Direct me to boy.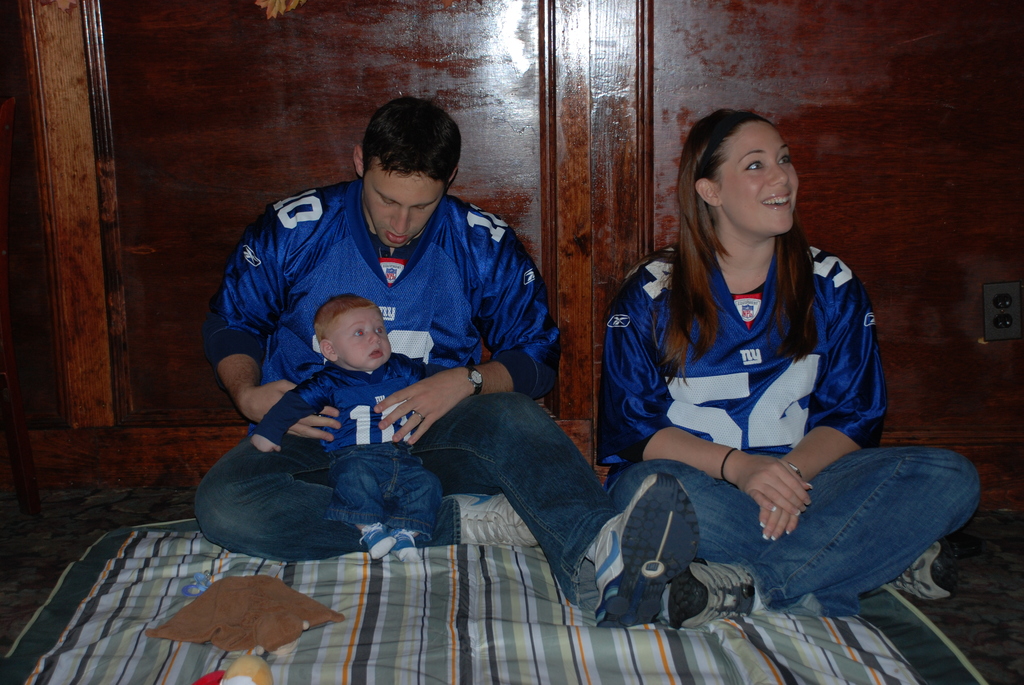
Direction: rect(245, 284, 458, 559).
